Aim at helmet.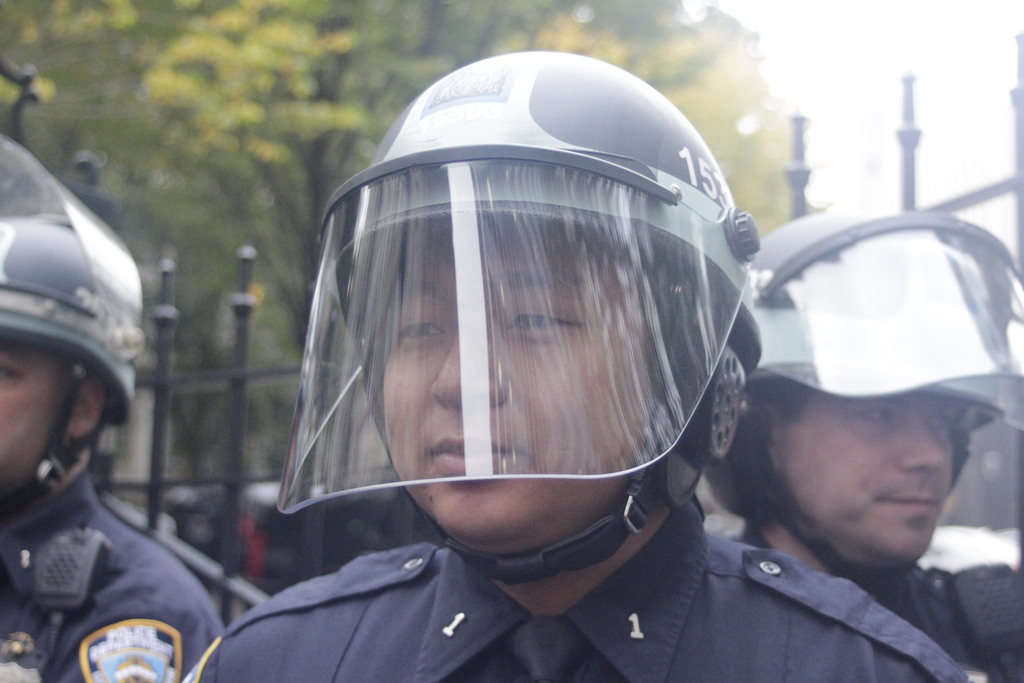
Aimed at select_region(0, 130, 148, 523).
